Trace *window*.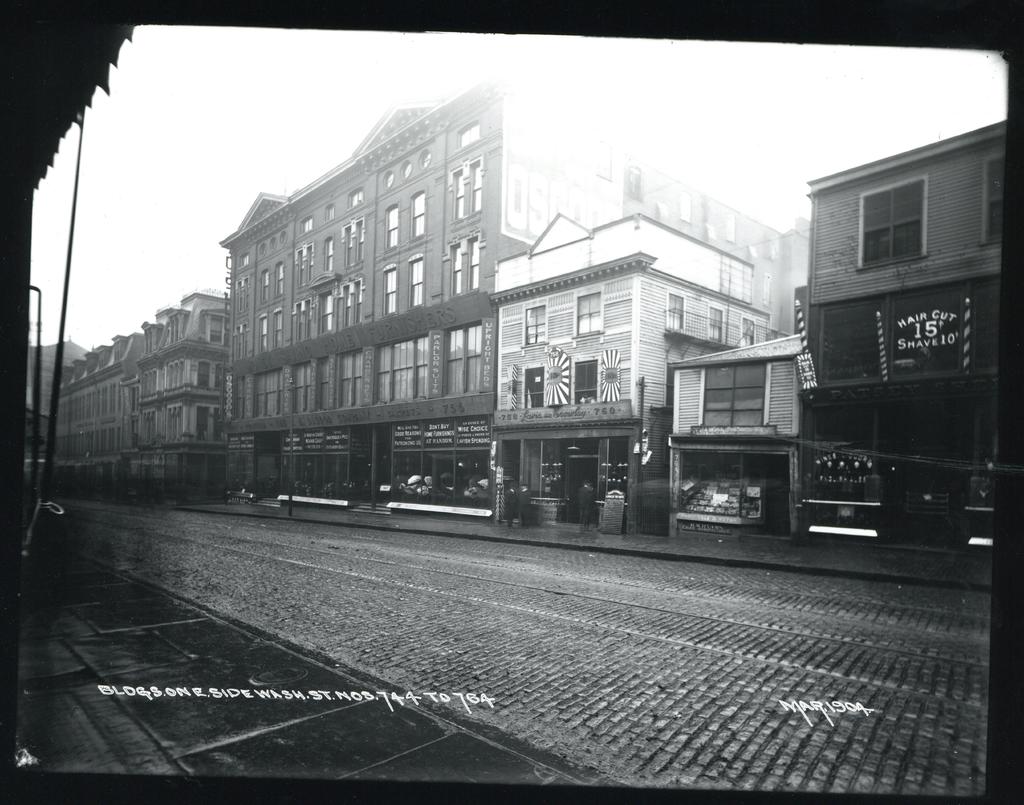
Traced to detection(276, 262, 282, 297).
